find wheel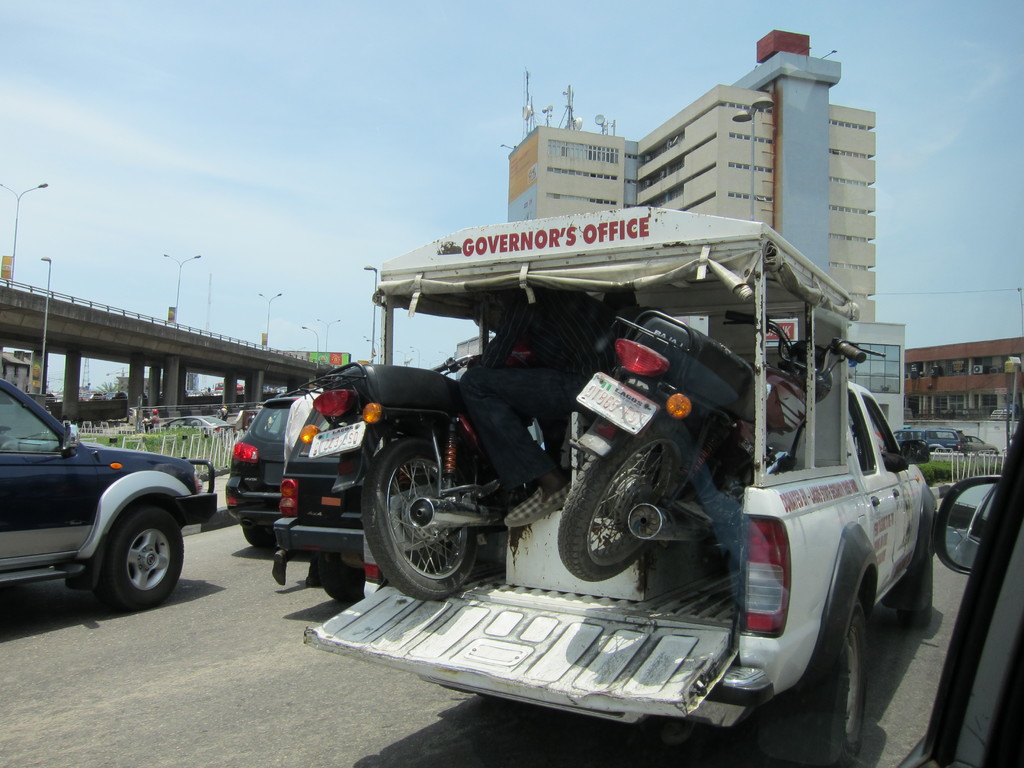
region(243, 516, 282, 556)
